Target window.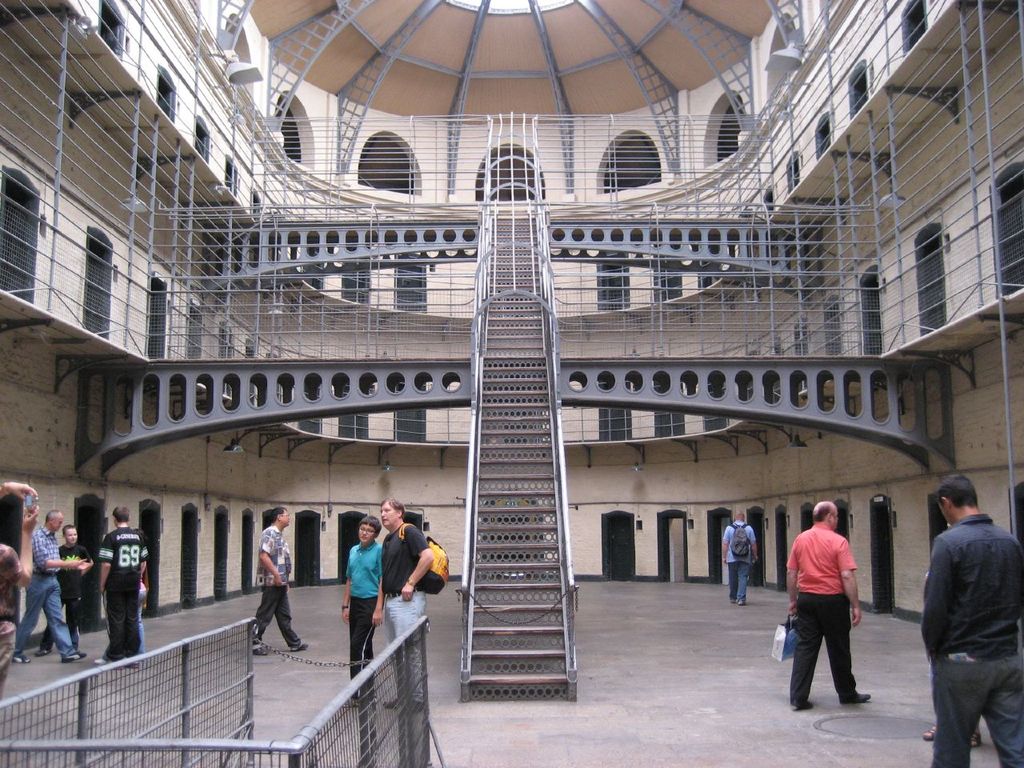
Target region: bbox=[913, 222, 946, 340].
